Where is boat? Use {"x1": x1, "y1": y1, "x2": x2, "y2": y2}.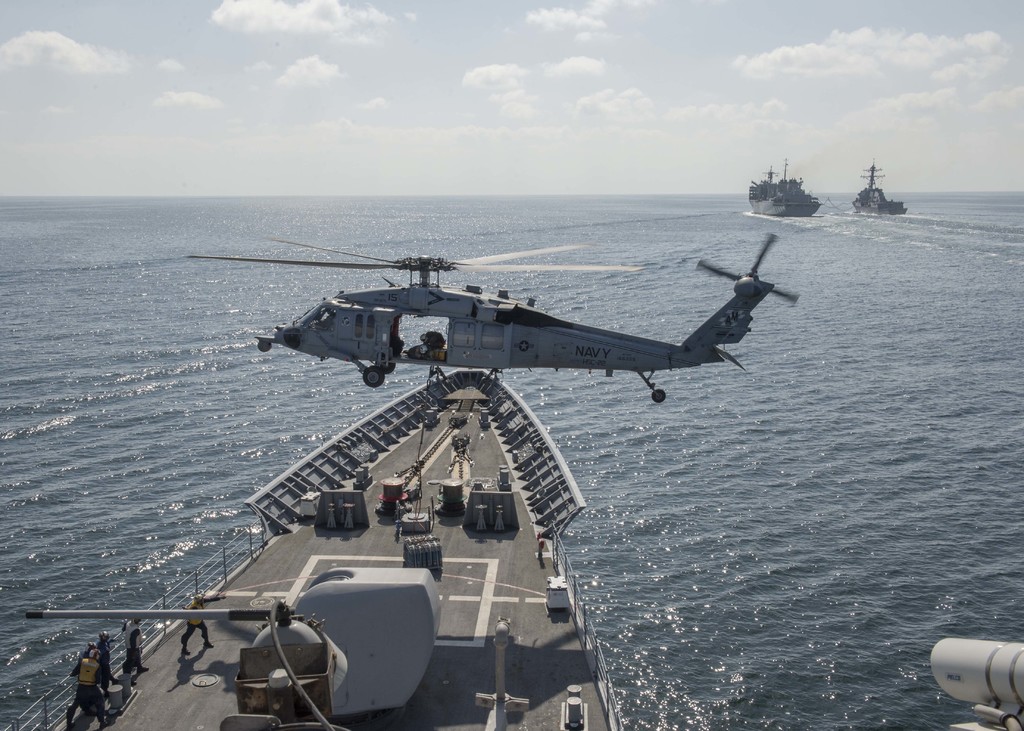
{"x1": 173, "y1": 358, "x2": 669, "y2": 700}.
